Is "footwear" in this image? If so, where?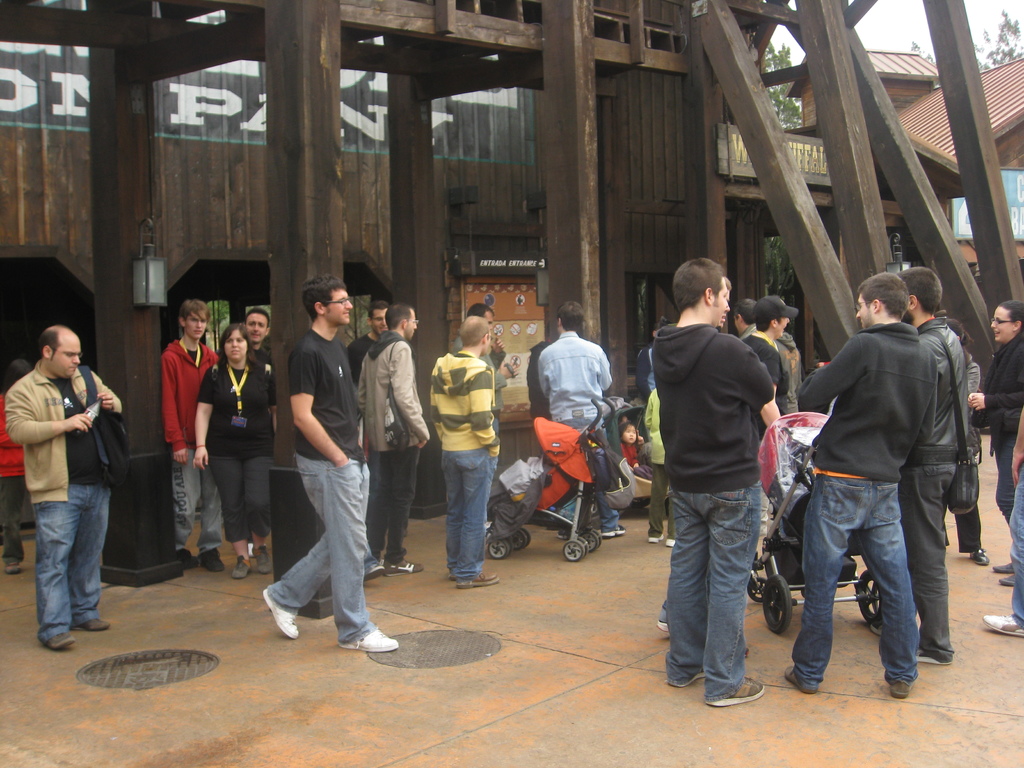
Yes, at rect(995, 573, 1012, 586).
